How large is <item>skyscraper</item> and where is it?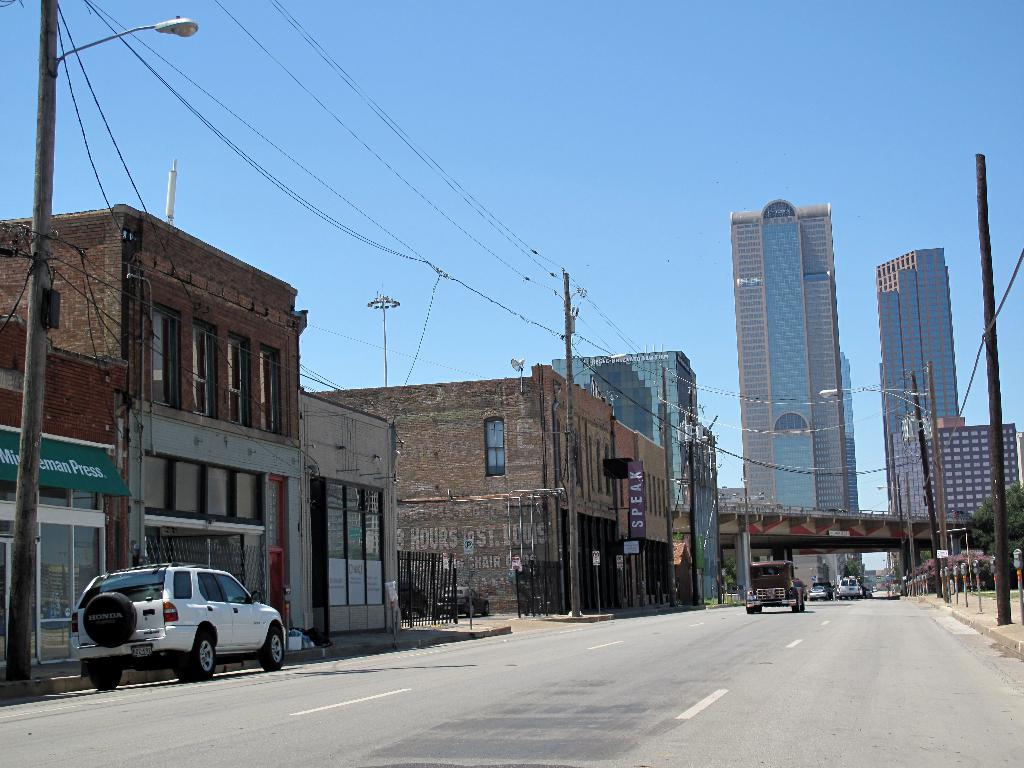
Bounding box: bbox(719, 166, 872, 571).
